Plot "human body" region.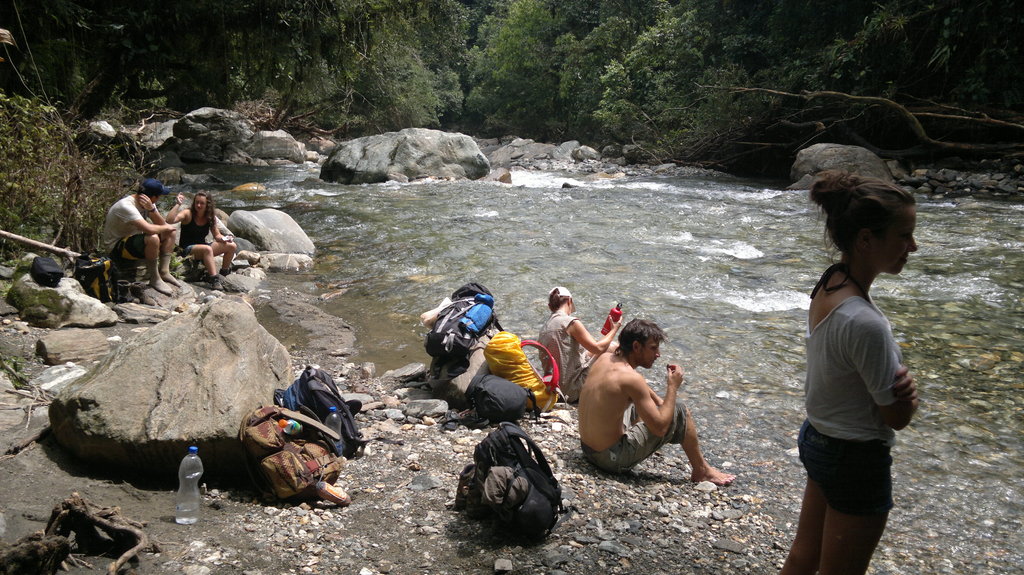
Plotted at rect(579, 319, 723, 489).
